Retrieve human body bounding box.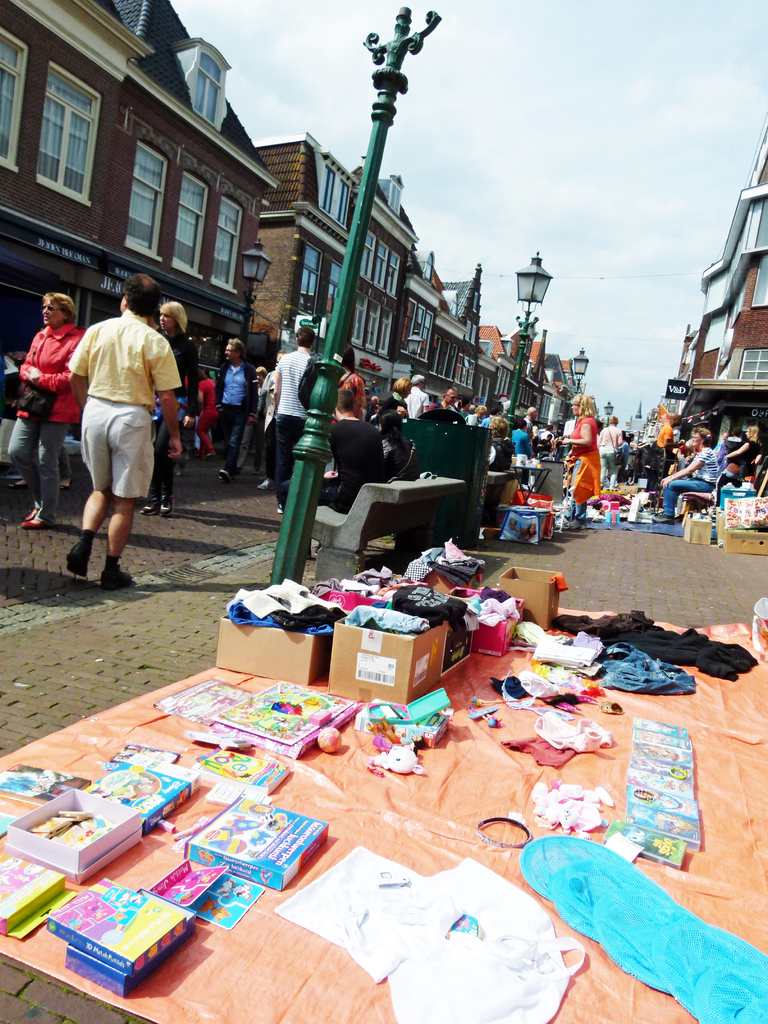
Bounding box: pyautogui.locateOnScreen(159, 301, 211, 515).
